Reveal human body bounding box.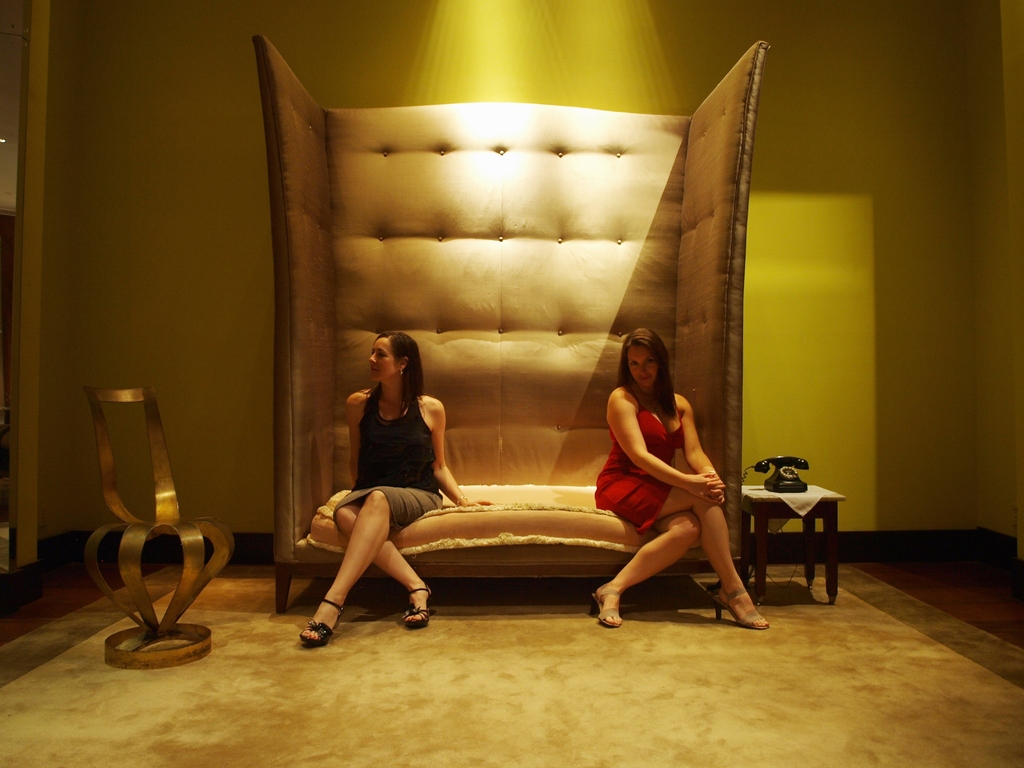
Revealed: box=[331, 324, 460, 636].
